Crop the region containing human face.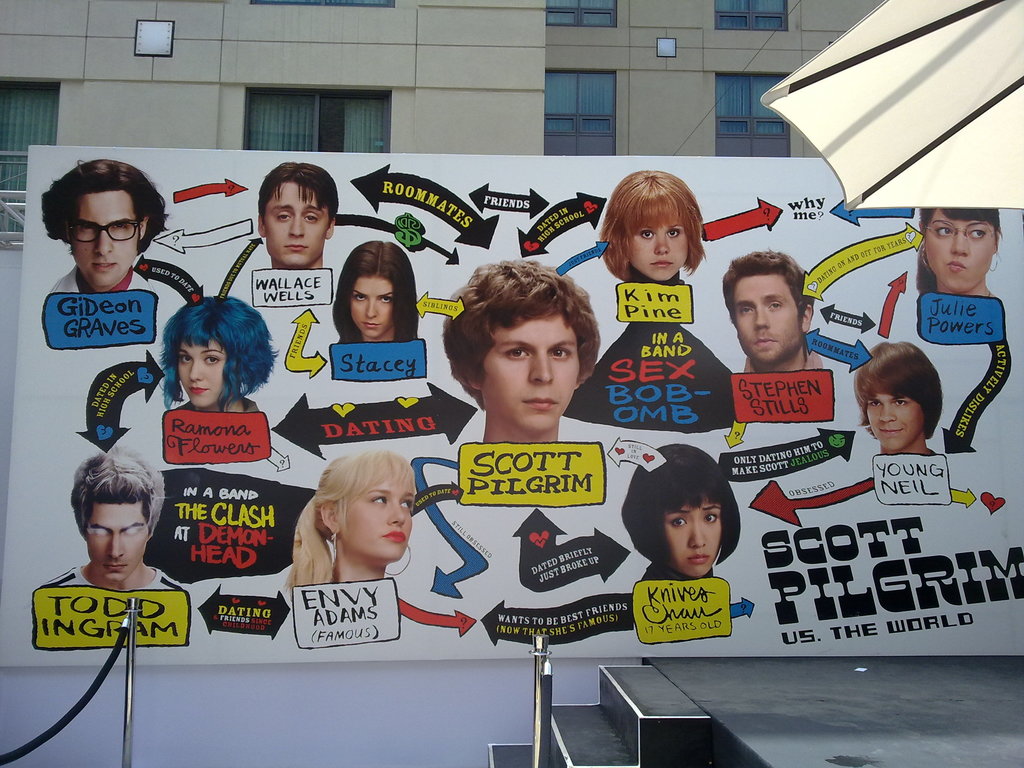
Crop region: 266, 182, 329, 266.
